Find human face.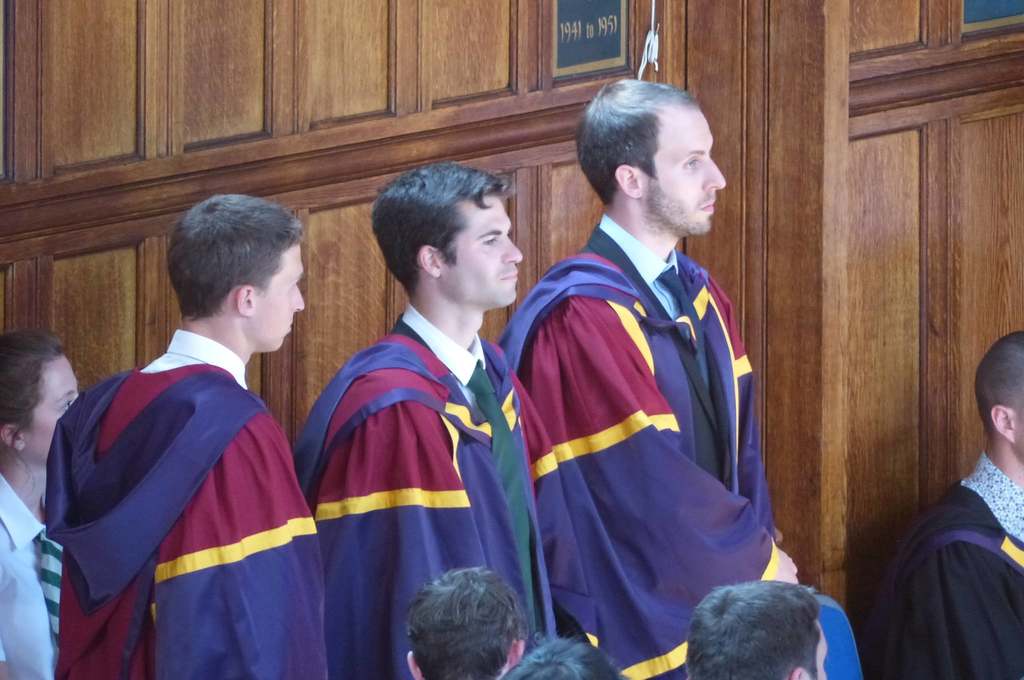
bbox(641, 109, 724, 238).
